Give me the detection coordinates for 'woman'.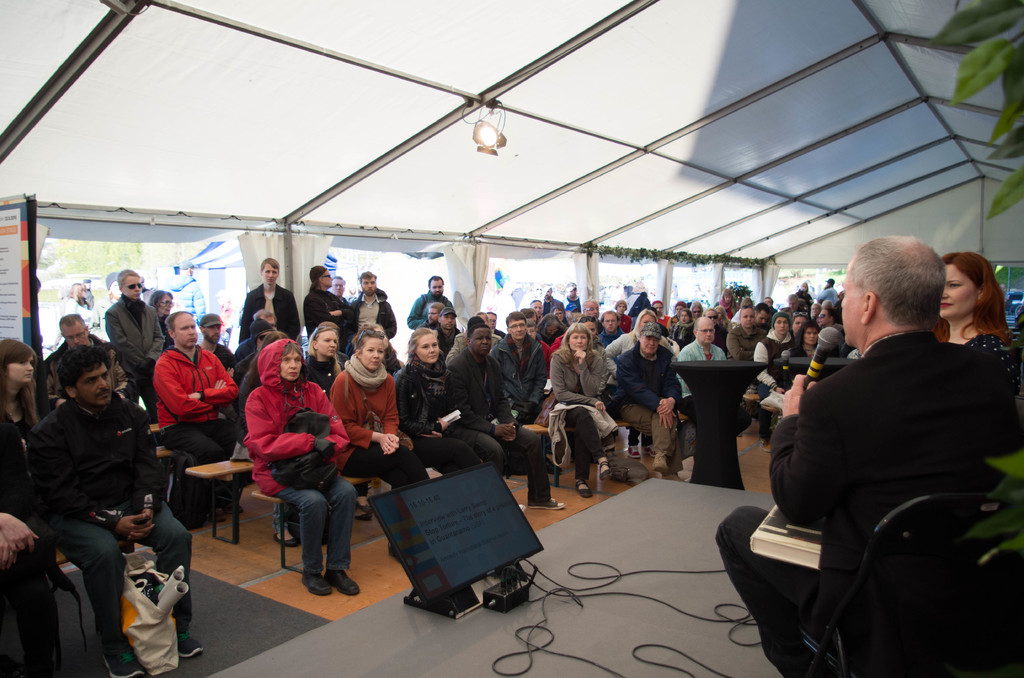
154:294:171:314.
